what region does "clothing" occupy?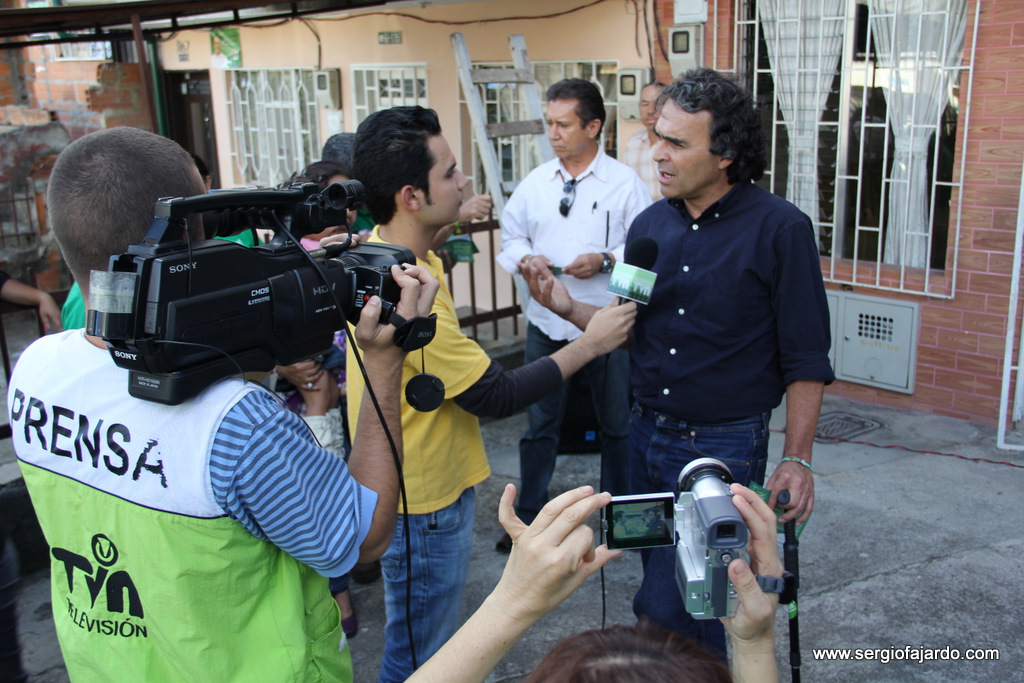
619:175:837:657.
